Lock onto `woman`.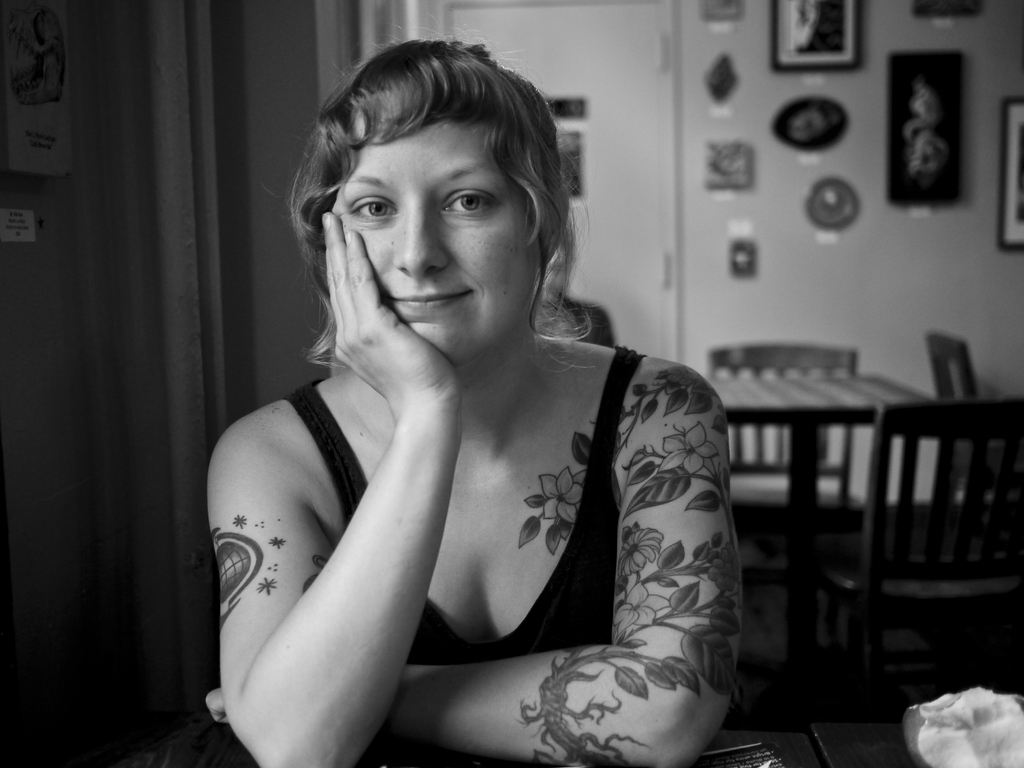
Locked: [200, 26, 695, 767].
